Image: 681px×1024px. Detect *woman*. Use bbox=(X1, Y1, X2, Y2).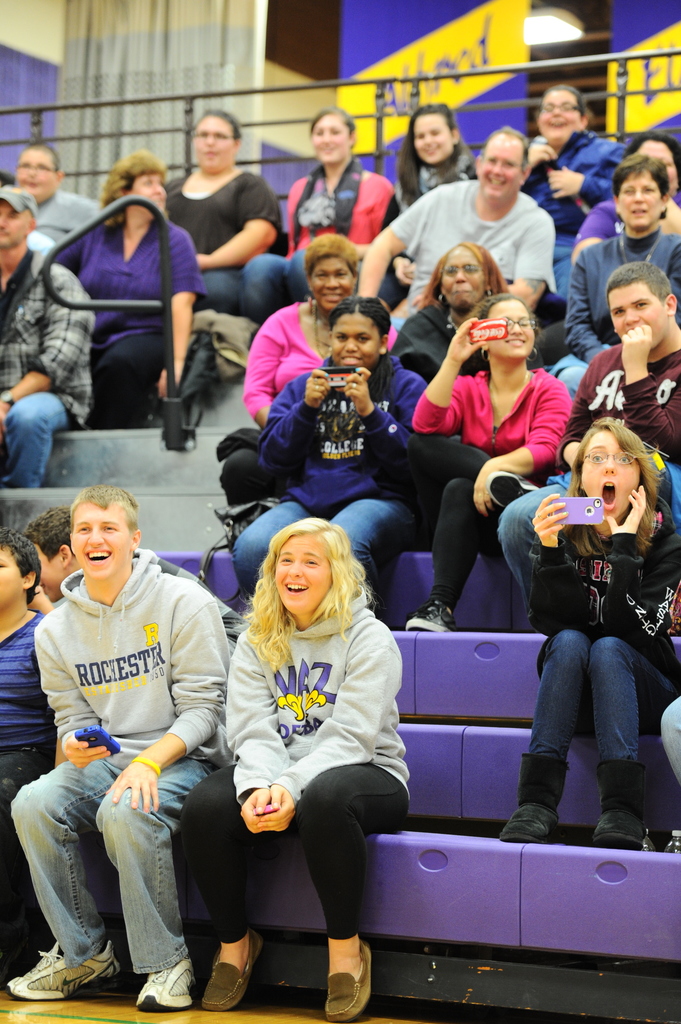
bbox=(415, 241, 574, 633).
